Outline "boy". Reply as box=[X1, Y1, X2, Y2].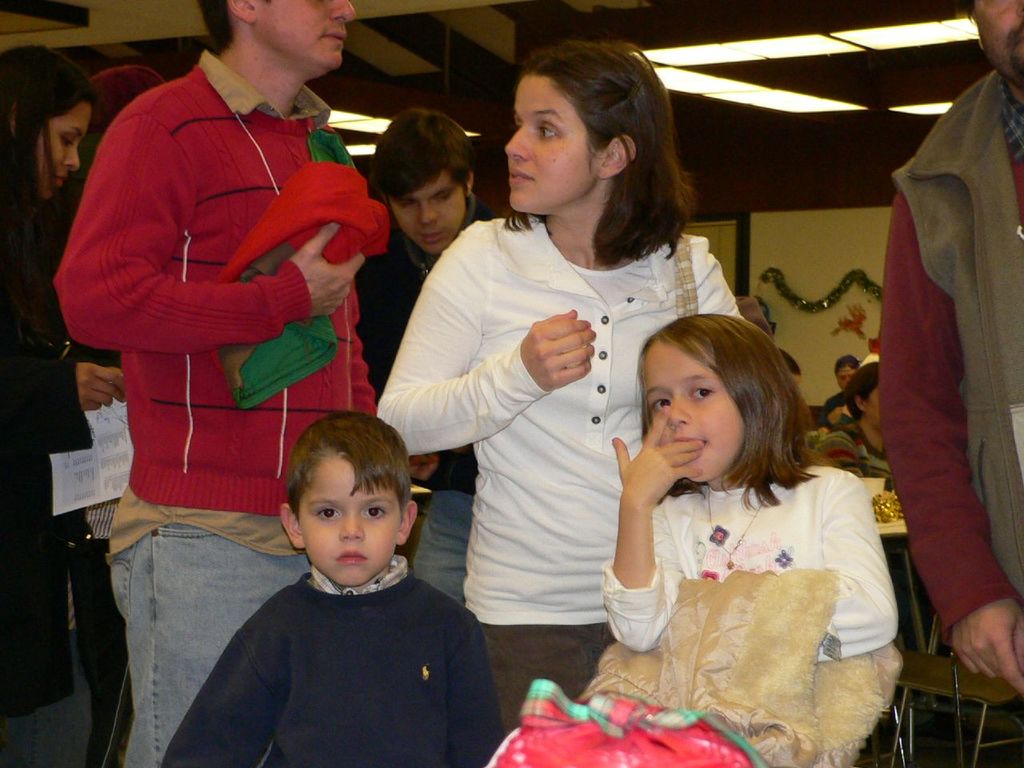
box=[202, 396, 486, 751].
